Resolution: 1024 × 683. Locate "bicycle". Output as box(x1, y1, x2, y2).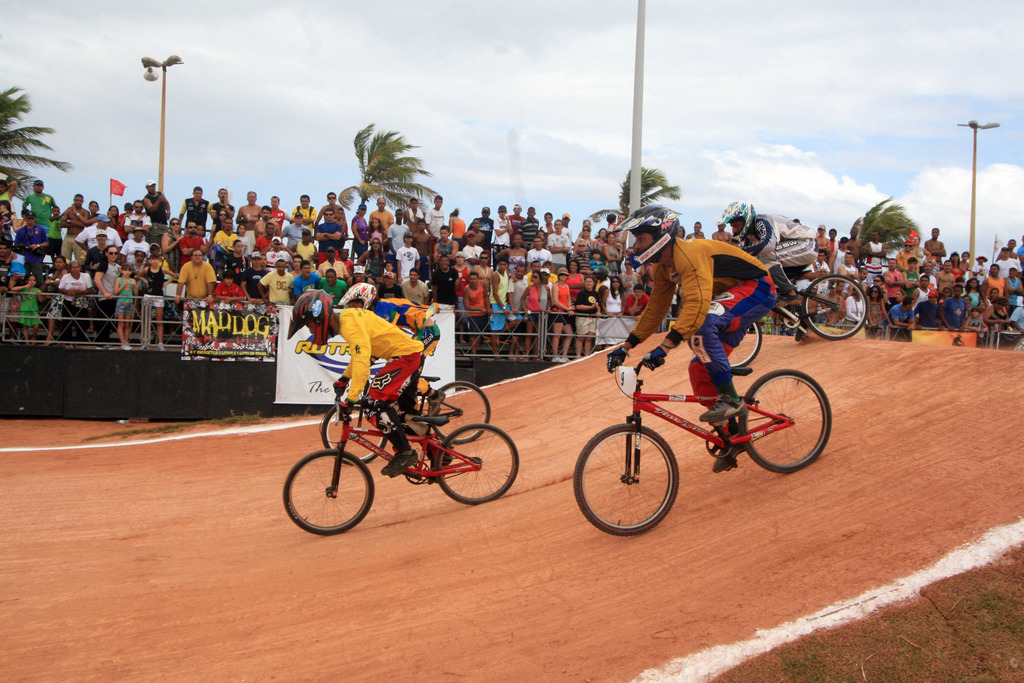
box(582, 305, 832, 529).
